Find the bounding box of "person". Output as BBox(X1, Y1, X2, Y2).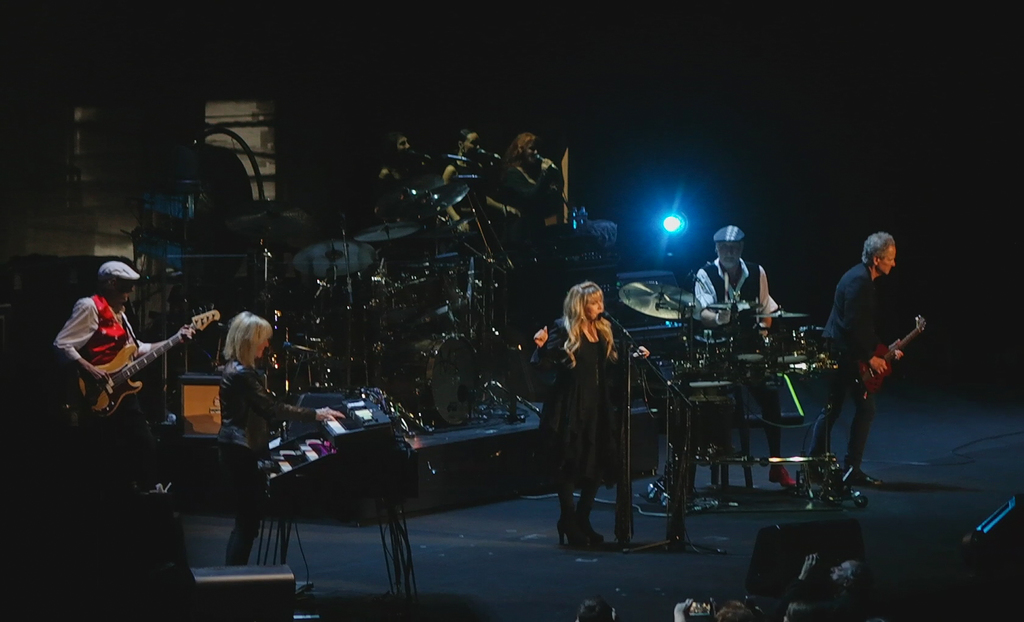
BBox(62, 258, 193, 403).
